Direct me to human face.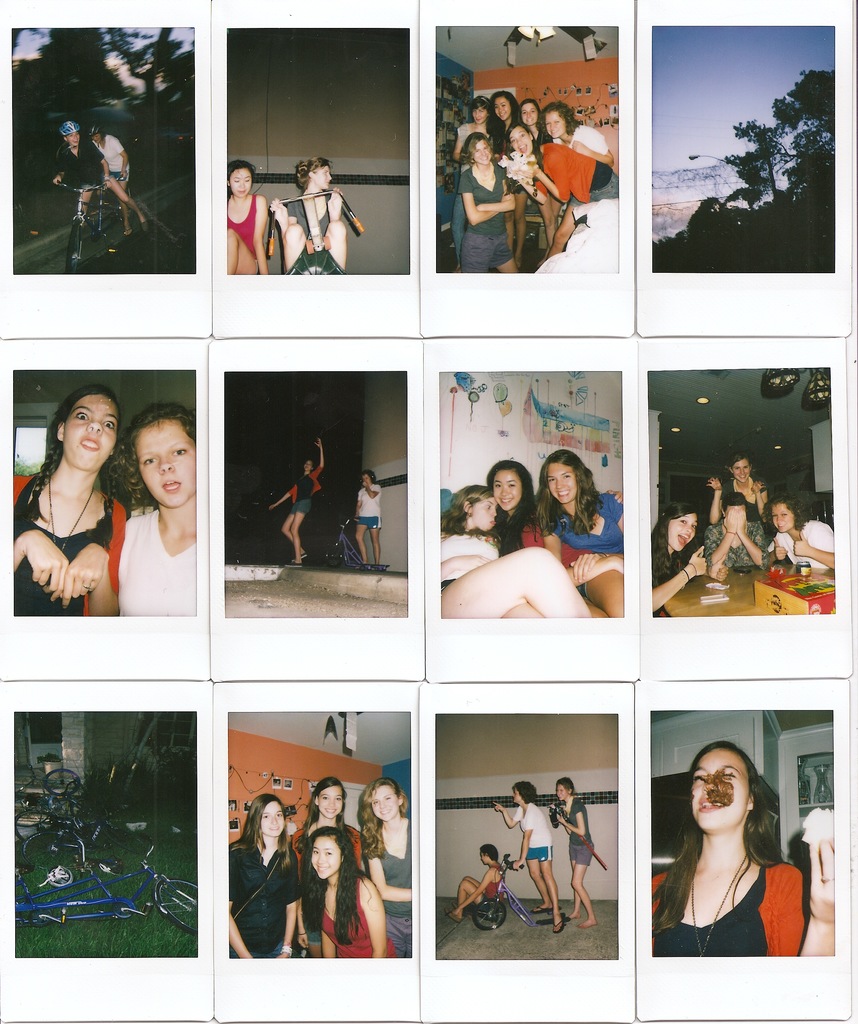
Direction: [508, 124, 531, 156].
